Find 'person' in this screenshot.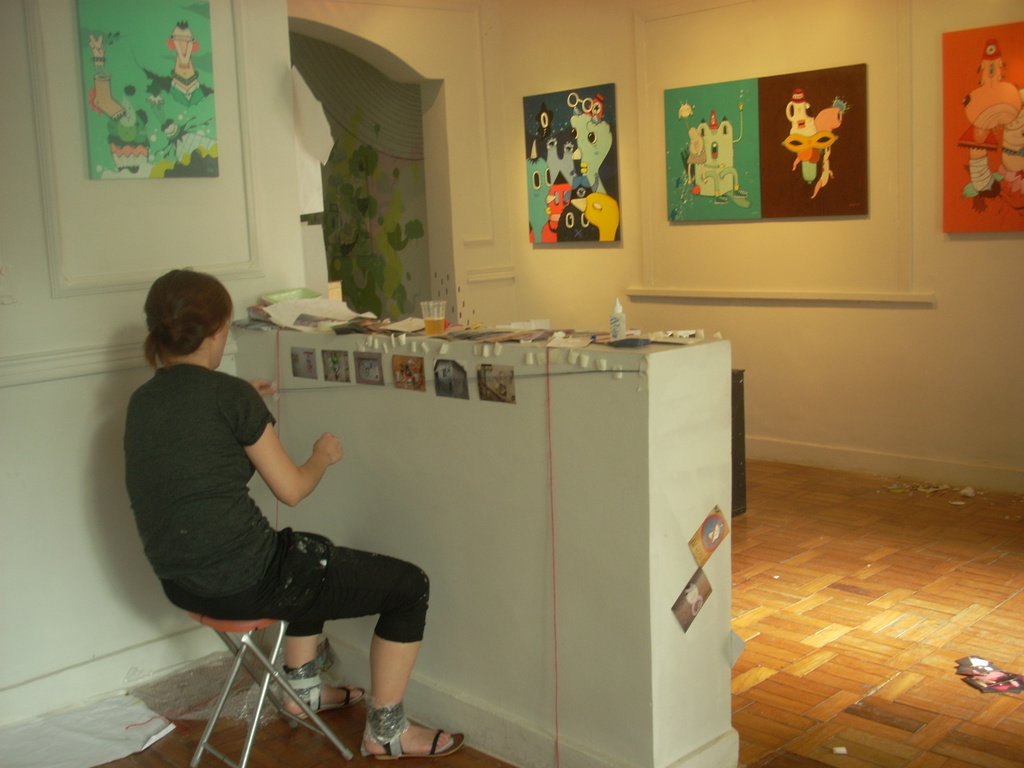
The bounding box for 'person' is box(124, 265, 460, 757).
